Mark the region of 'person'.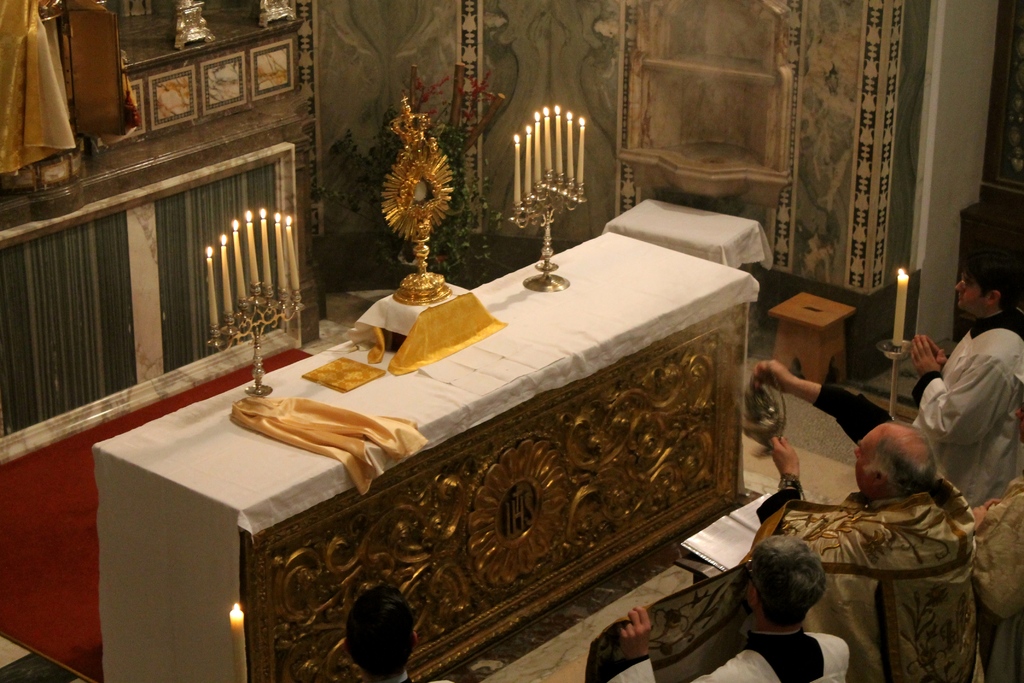
Region: [614,536,854,682].
